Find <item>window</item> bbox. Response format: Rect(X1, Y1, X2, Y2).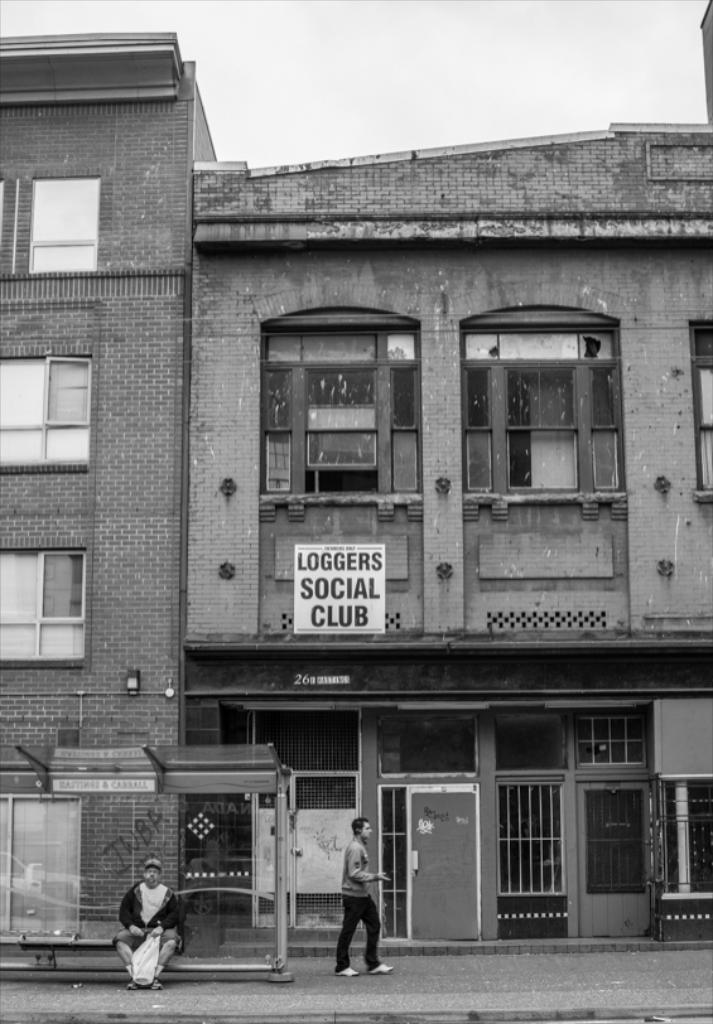
Rect(28, 177, 103, 274).
